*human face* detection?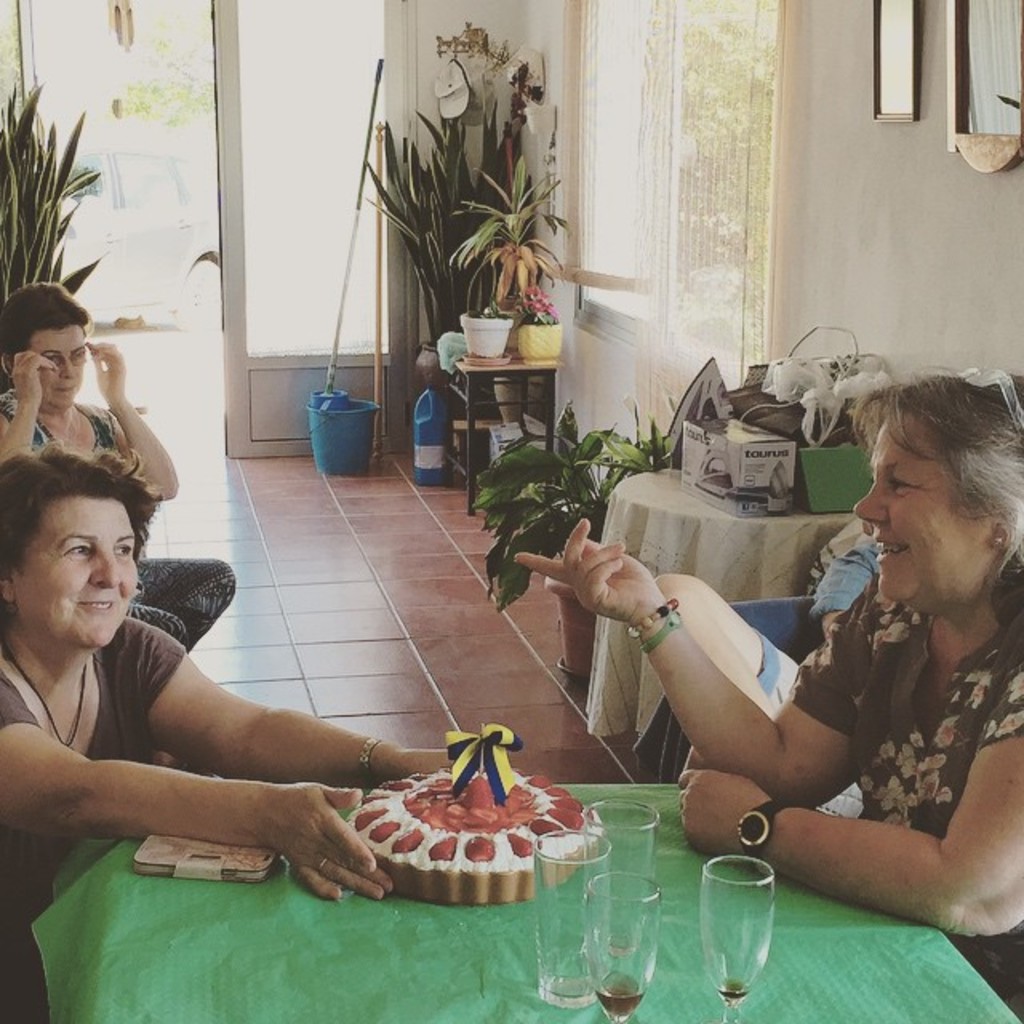
rect(18, 496, 139, 646)
